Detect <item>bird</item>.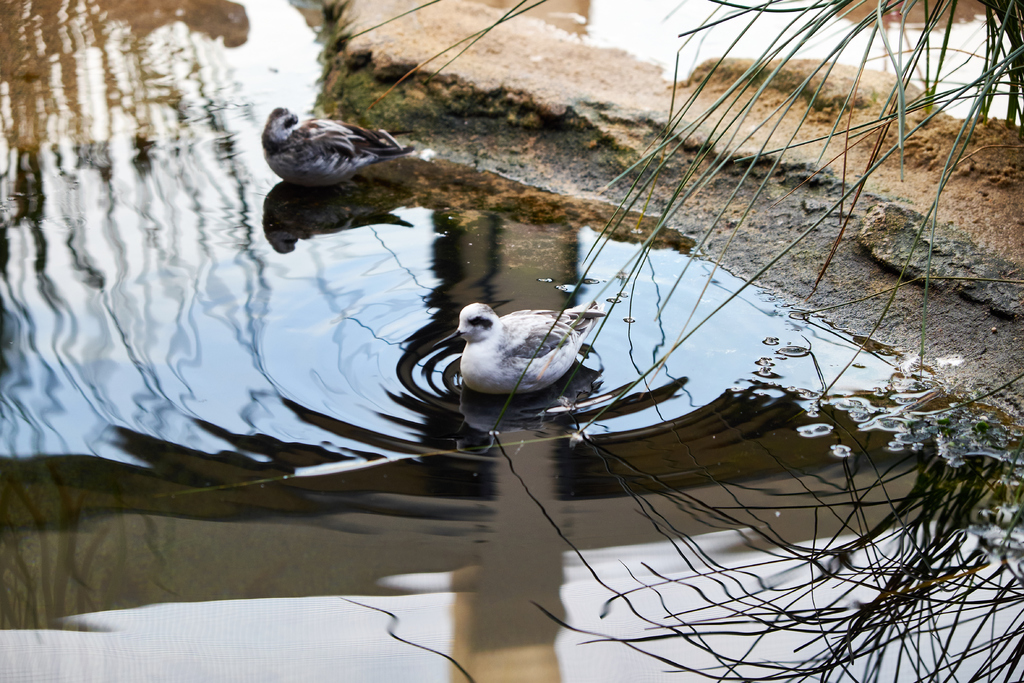
Detected at 439,288,612,409.
